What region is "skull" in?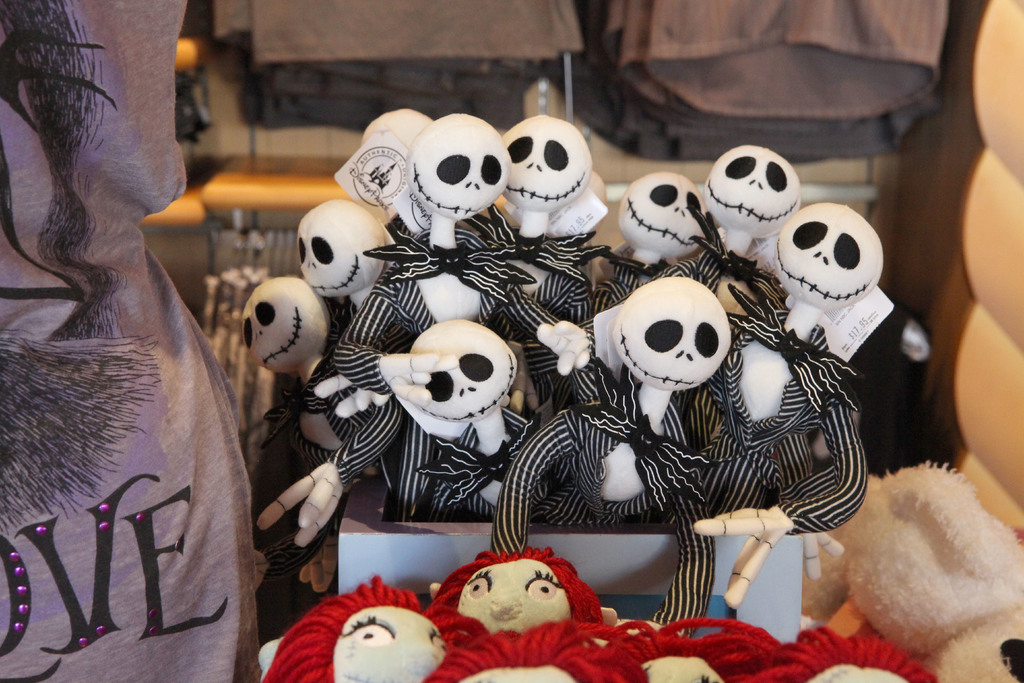
region(776, 202, 884, 310).
